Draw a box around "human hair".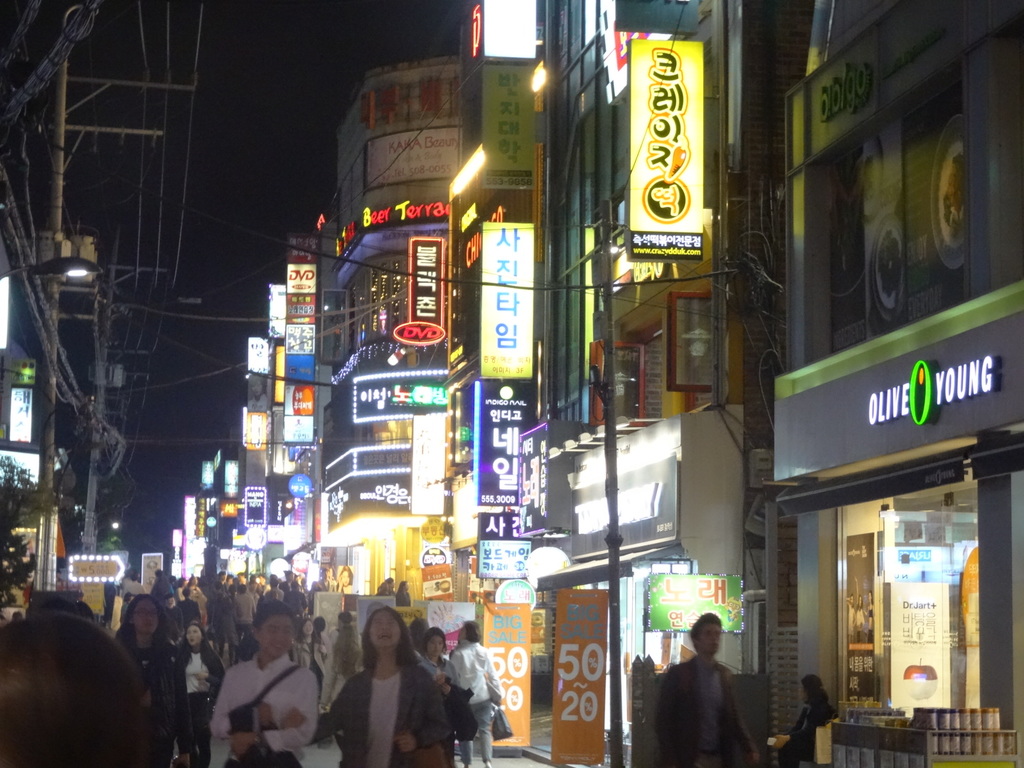
left=806, top=668, right=824, bottom=693.
